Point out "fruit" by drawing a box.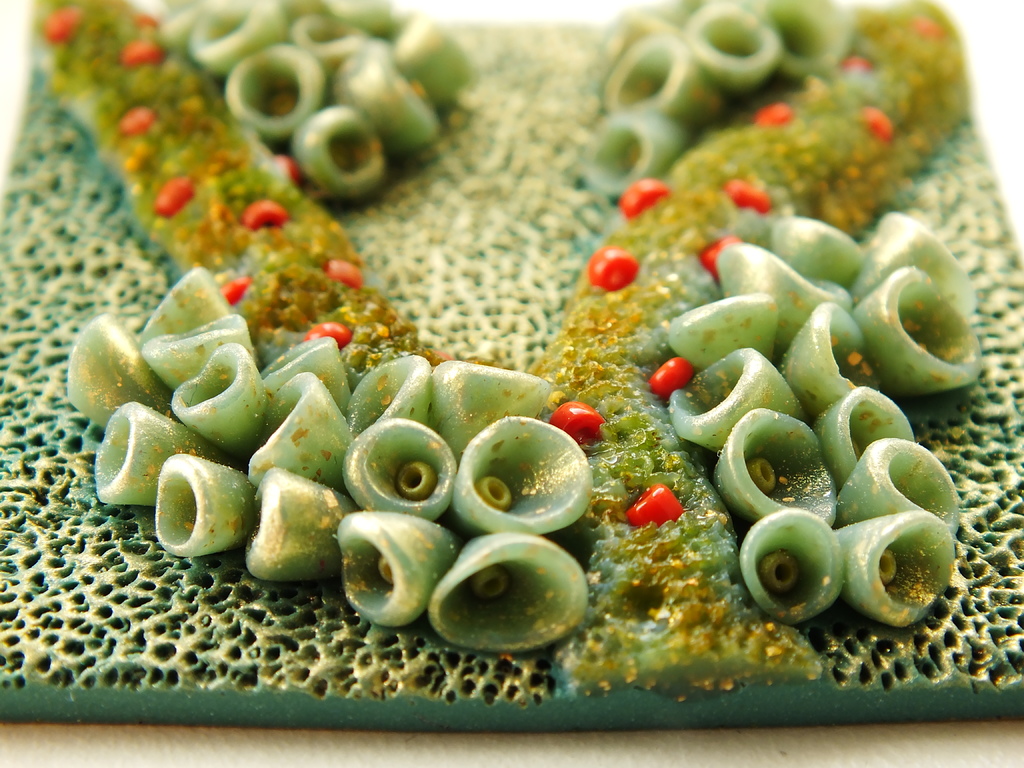
238,203,289,232.
